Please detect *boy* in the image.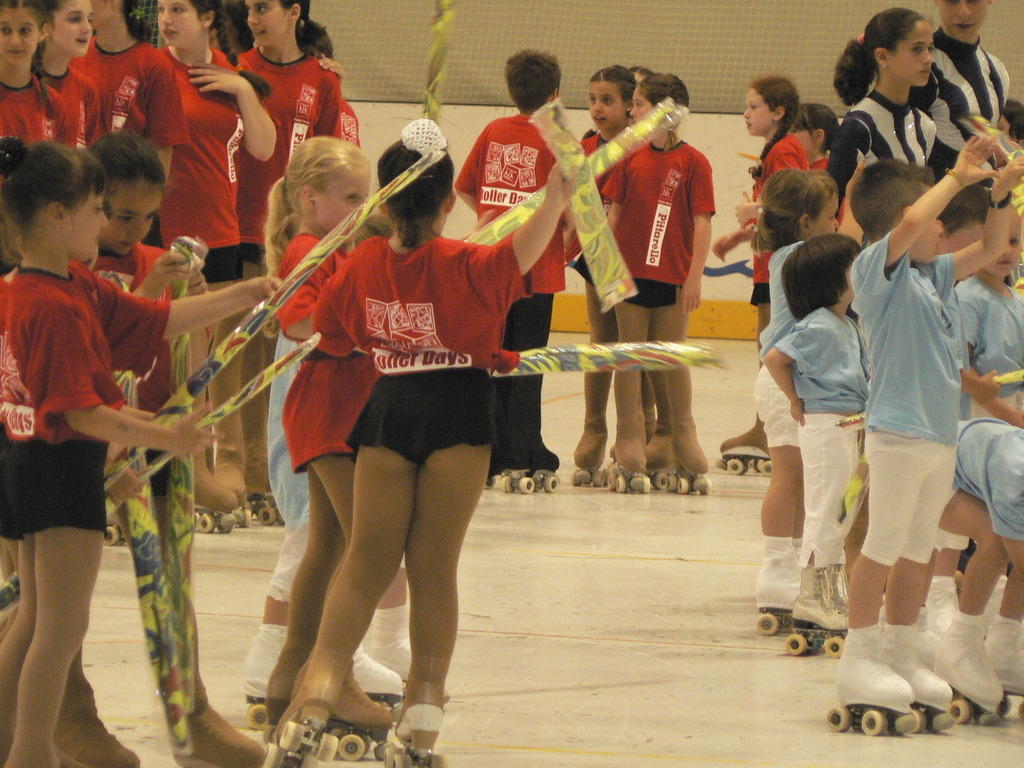
box=[922, 189, 977, 629].
